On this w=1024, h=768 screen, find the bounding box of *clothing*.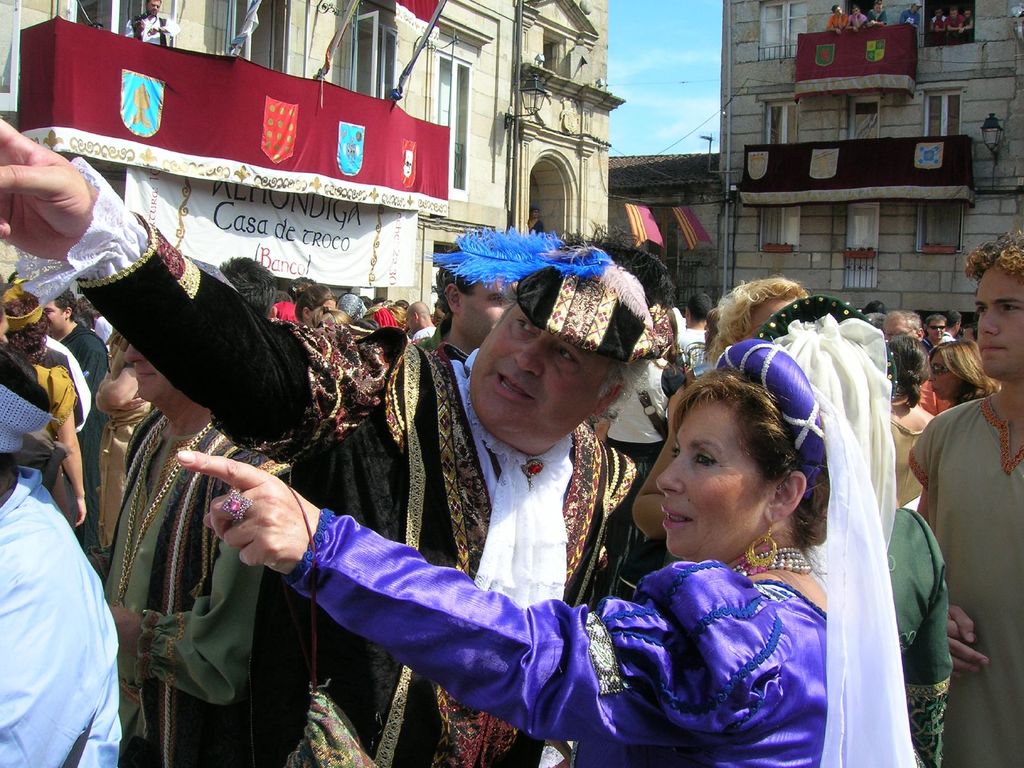
Bounding box: detection(15, 156, 657, 767).
